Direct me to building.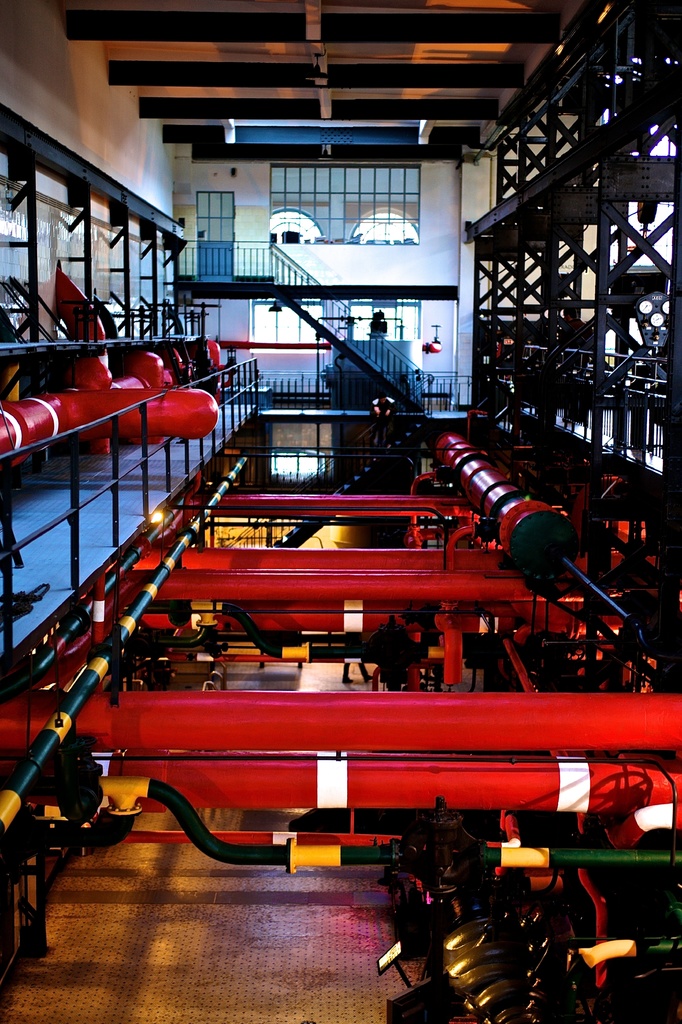
Direction: x1=0, y1=0, x2=681, y2=1023.
